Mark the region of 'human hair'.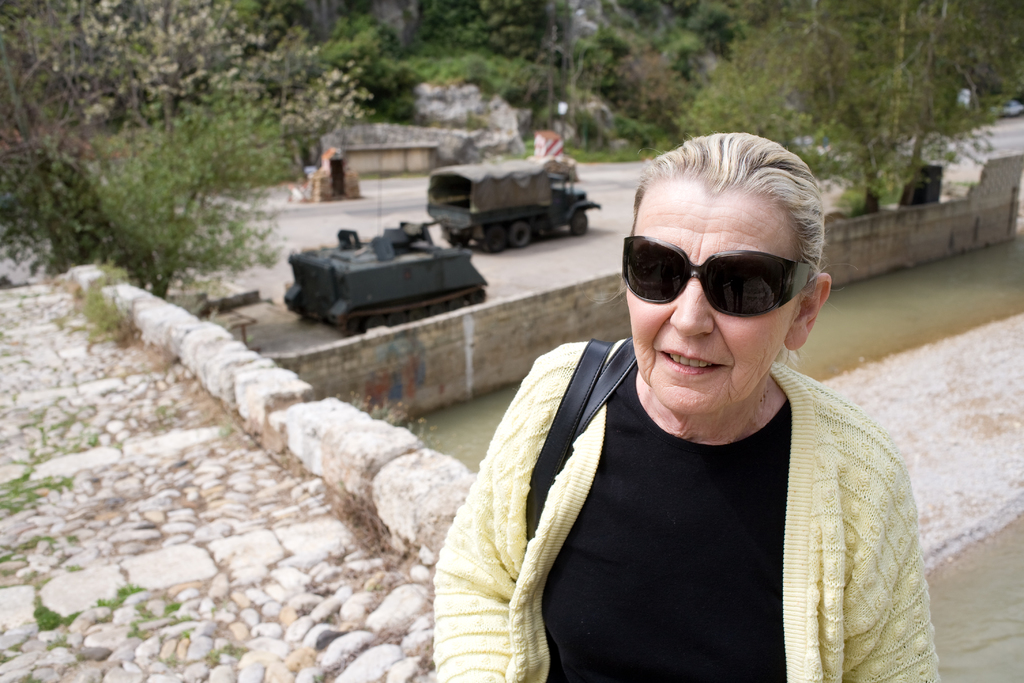
Region: <box>623,152,826,335</box>.
